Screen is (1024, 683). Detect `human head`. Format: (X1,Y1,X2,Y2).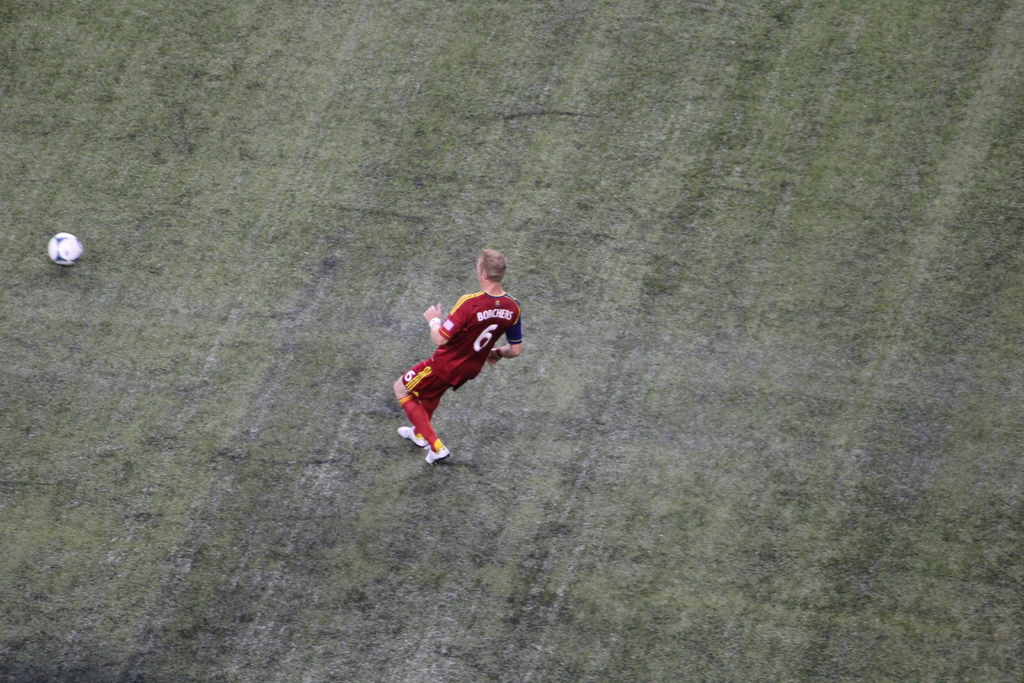
(474,252,508,284).
